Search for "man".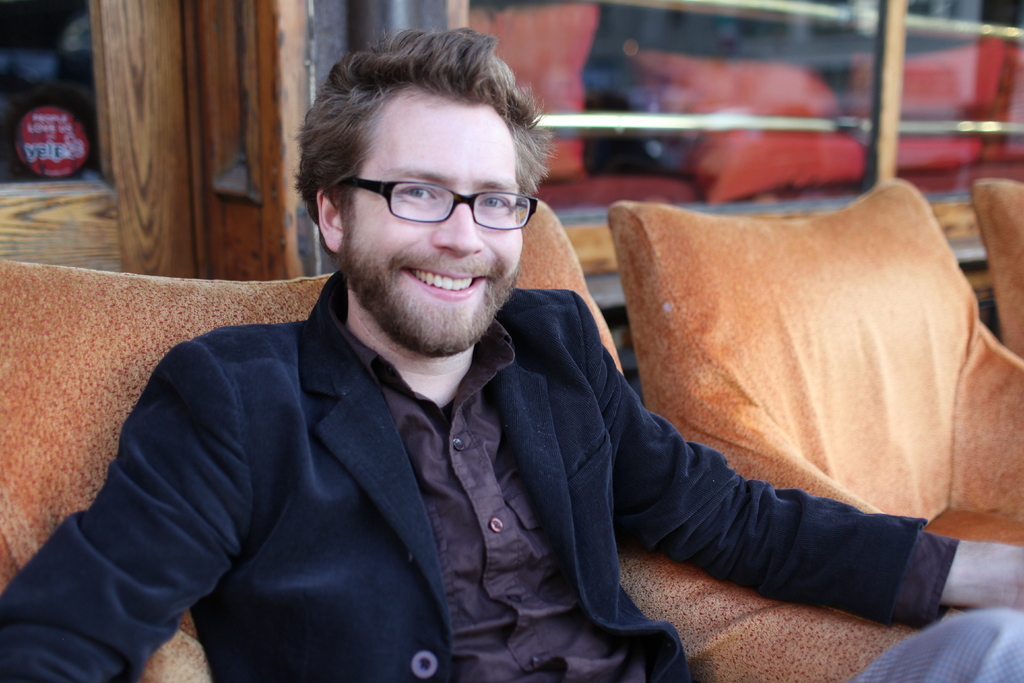
Found at {"x1": 11, "y1": 78, "x2": 827, "y2": 682}.
